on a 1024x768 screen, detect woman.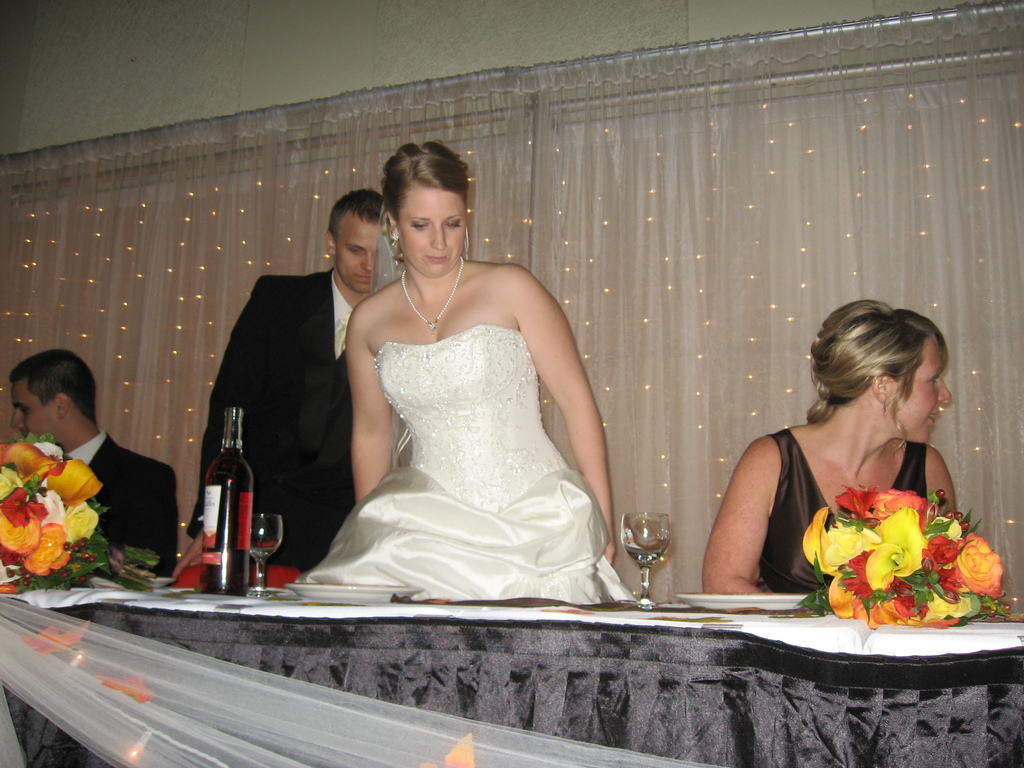
Rect(690, 287, 979, 668).
